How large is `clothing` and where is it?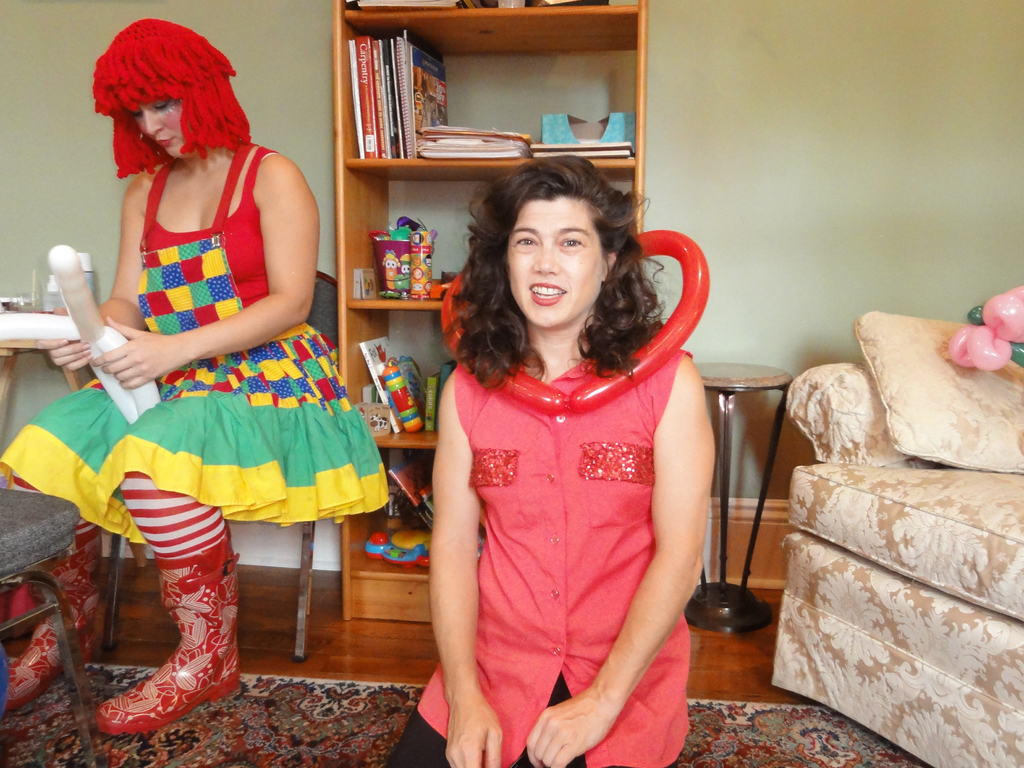
Bounding box: 0 138 394 541.
